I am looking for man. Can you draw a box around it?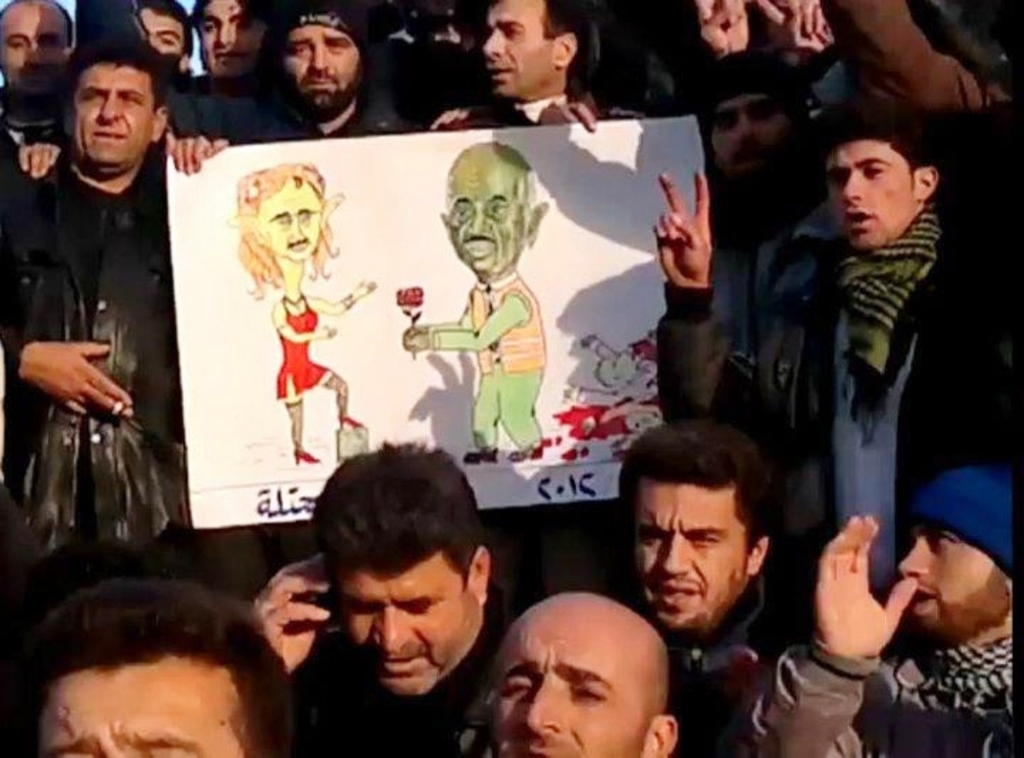
Sure, the bounding box is [left=401, top=148, right=555, bottom=461].
